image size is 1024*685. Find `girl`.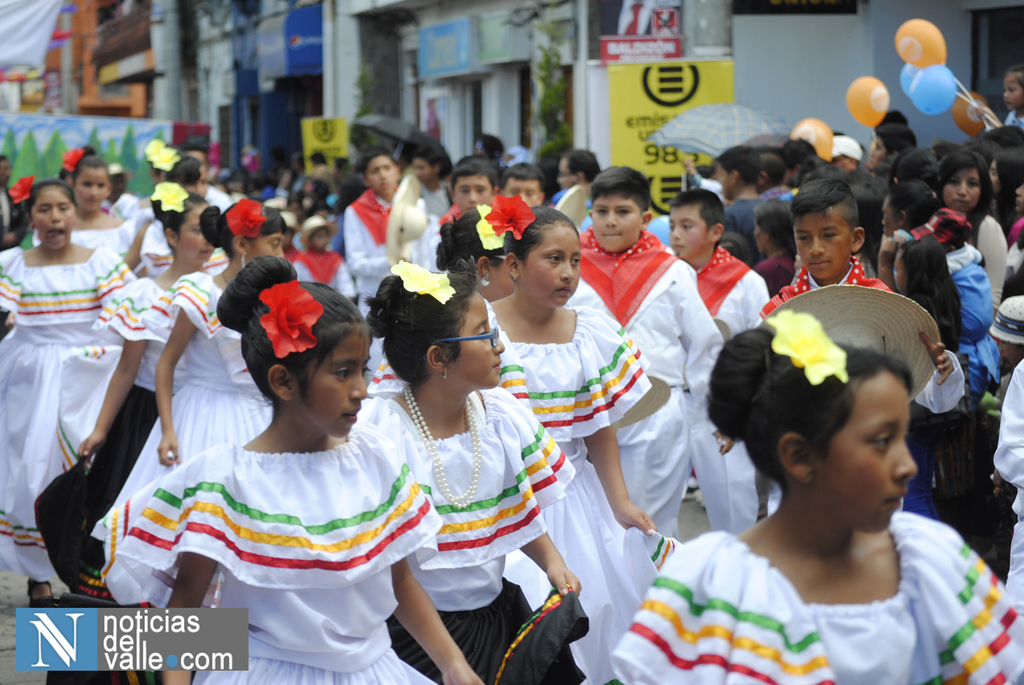
detection(891, 235, 963, 521).
